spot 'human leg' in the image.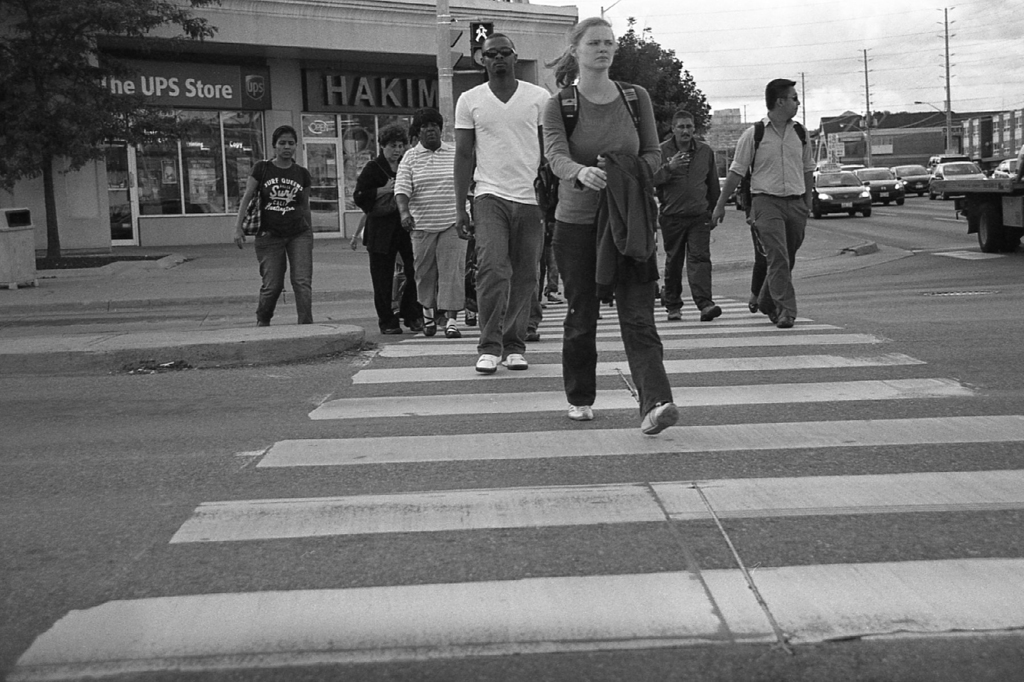
'human leg' found at {"left": 657, "top": 218, "right": 681, "bottom": 312}.
